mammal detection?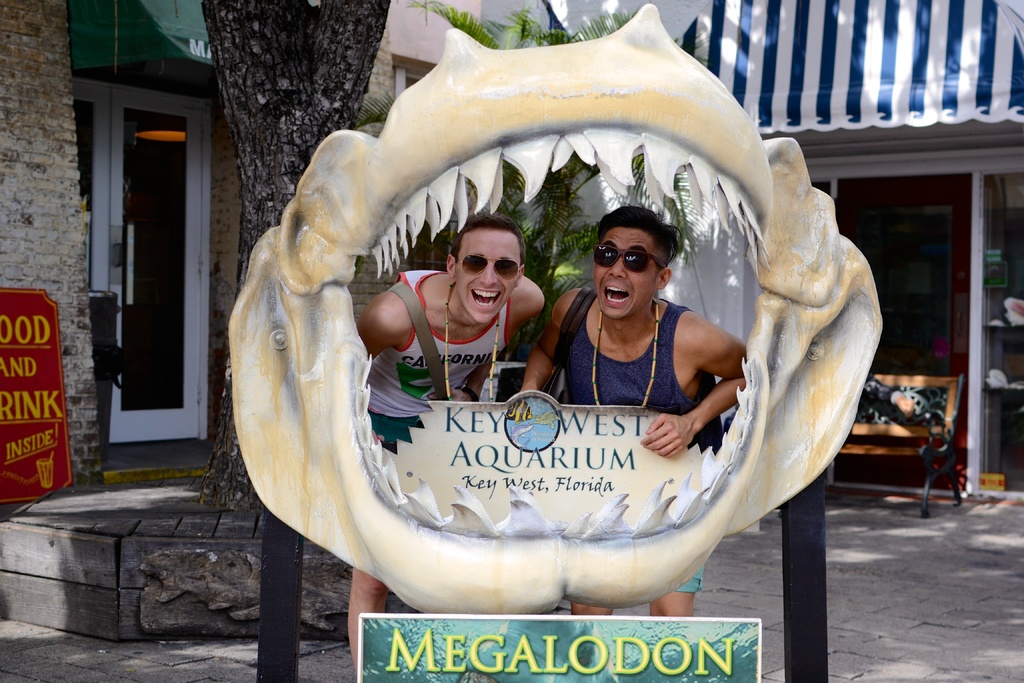
518 205 752 618
